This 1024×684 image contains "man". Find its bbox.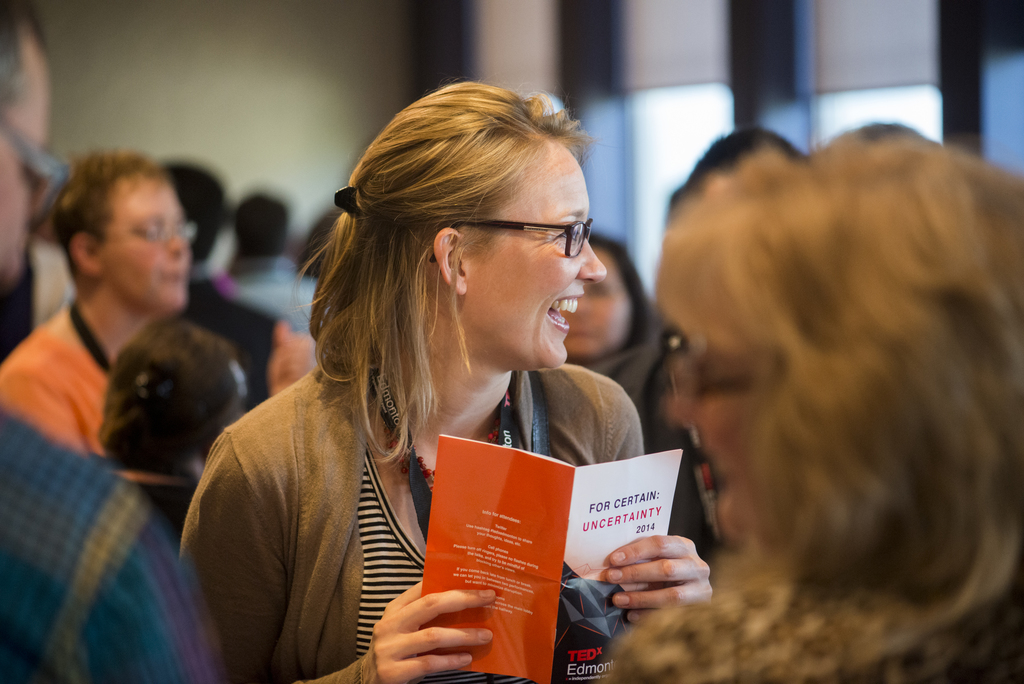
[left=0, top=0, right=227, bottom=683].
